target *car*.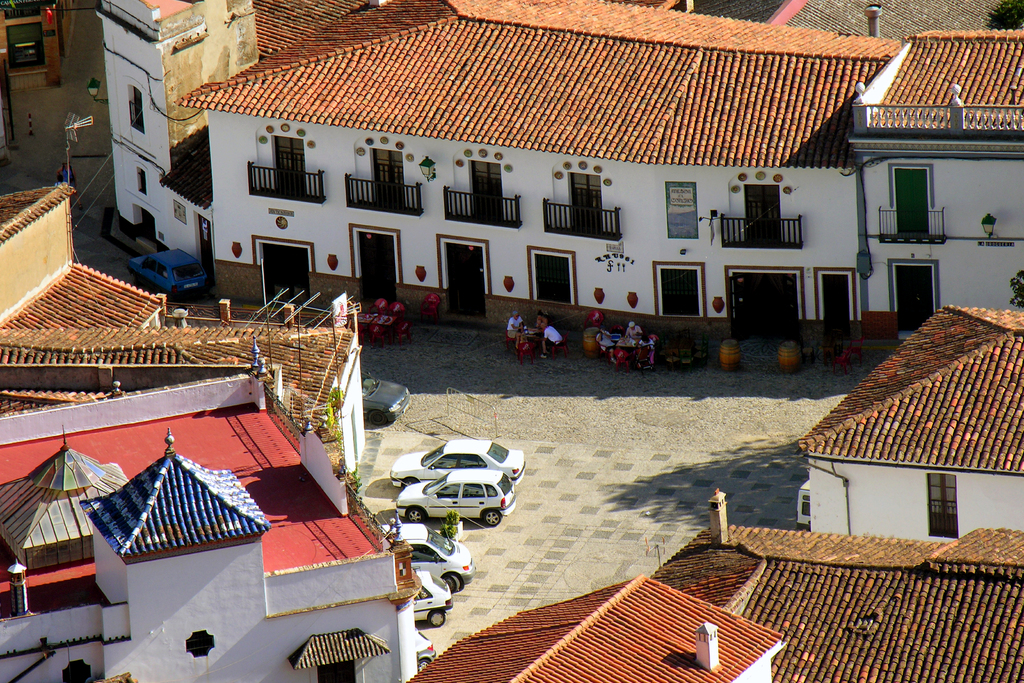
Target region: Rect(393, 466, 519, 530).
